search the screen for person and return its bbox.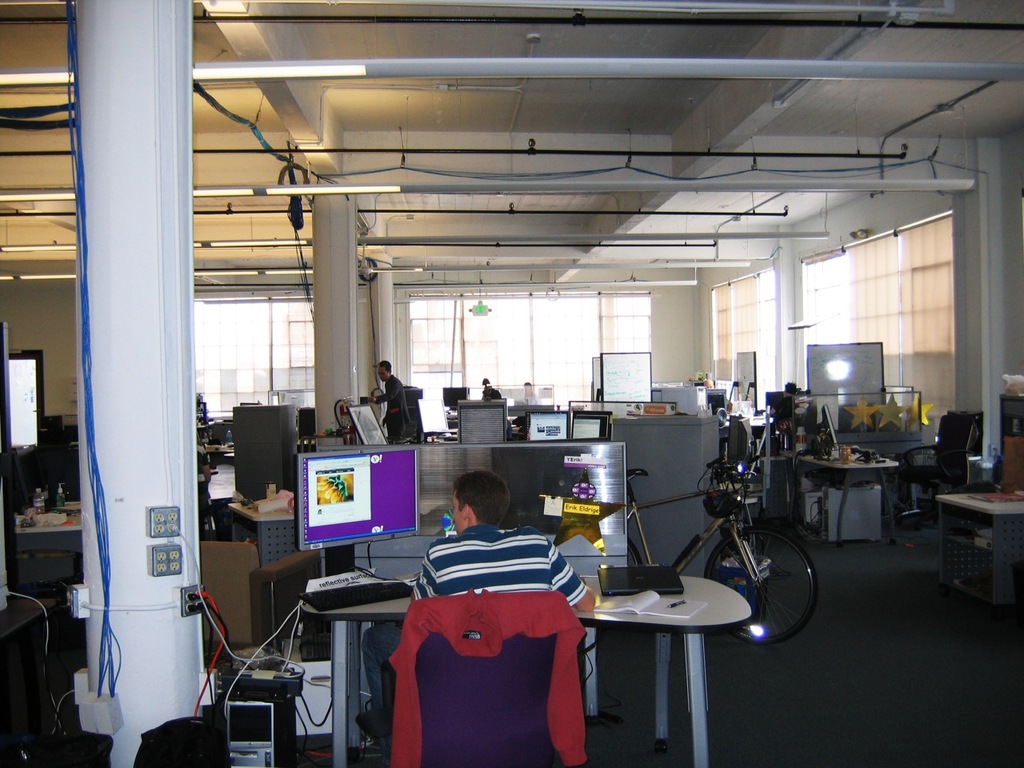
Found: bbox=(362, 469, 598, 747).
